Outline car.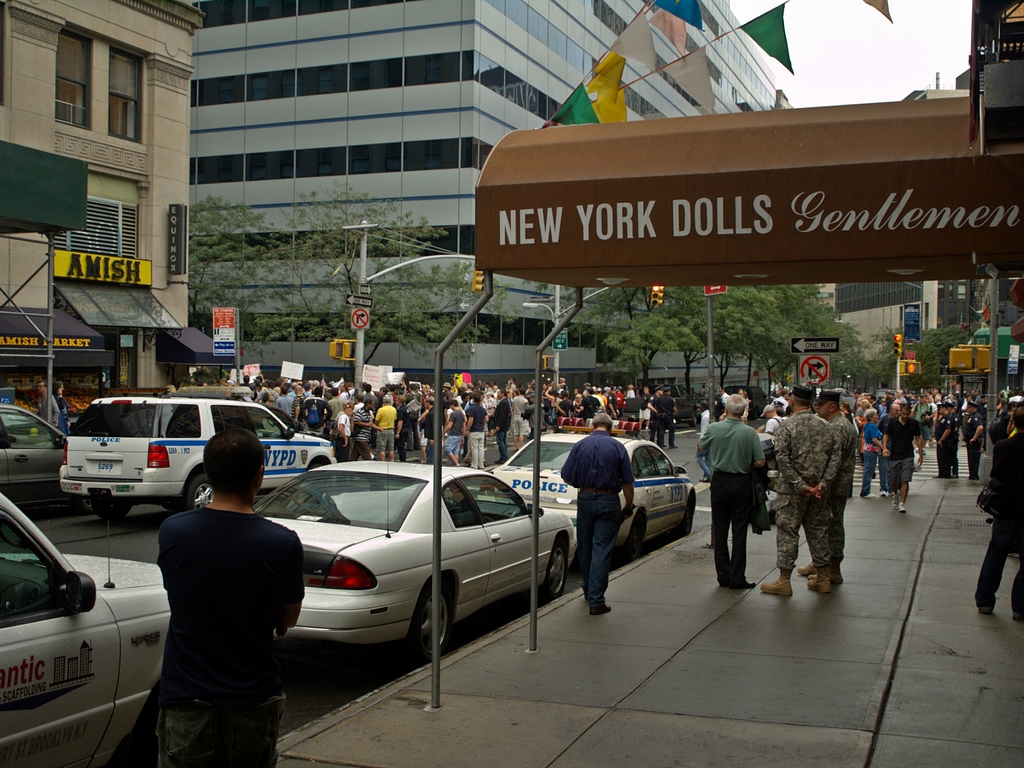
Outline: 619, 383, 696, 429.
